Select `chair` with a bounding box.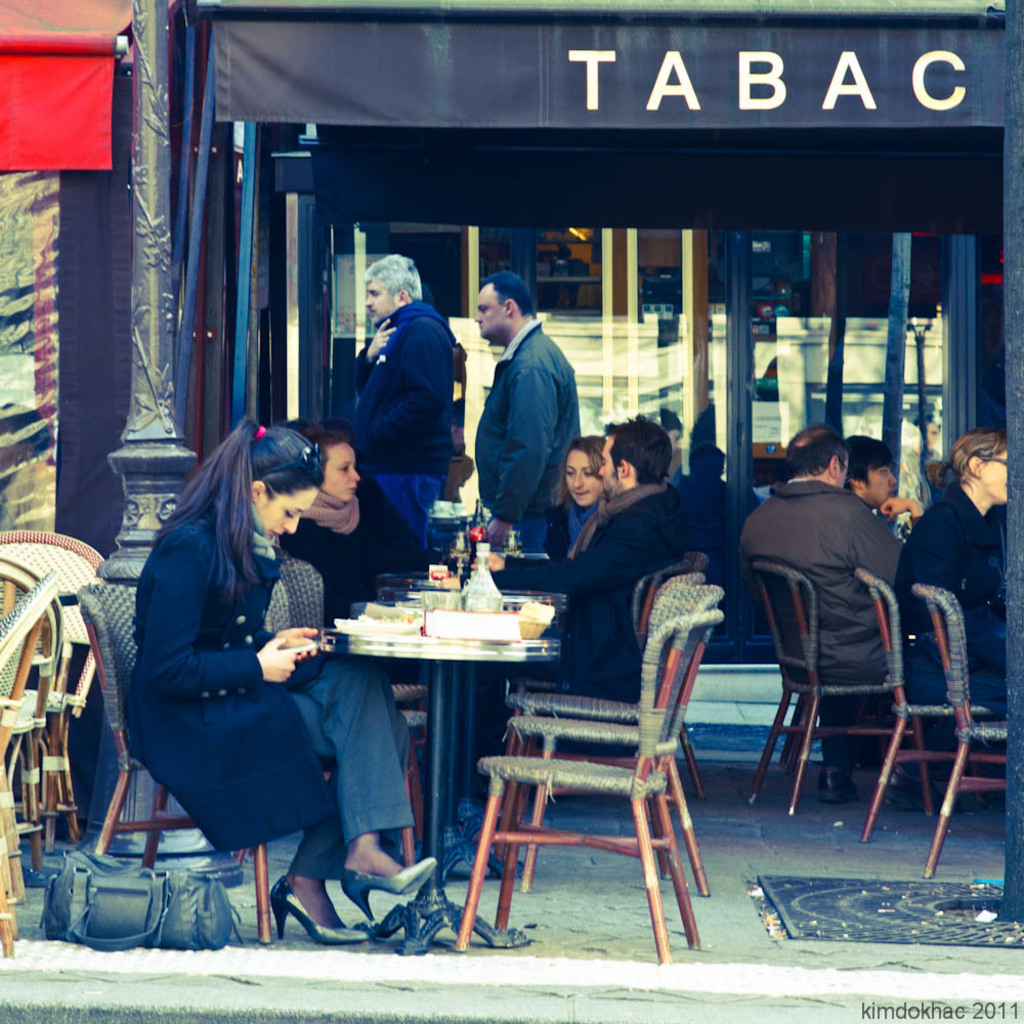
locate(260, 555, 444, 709).
